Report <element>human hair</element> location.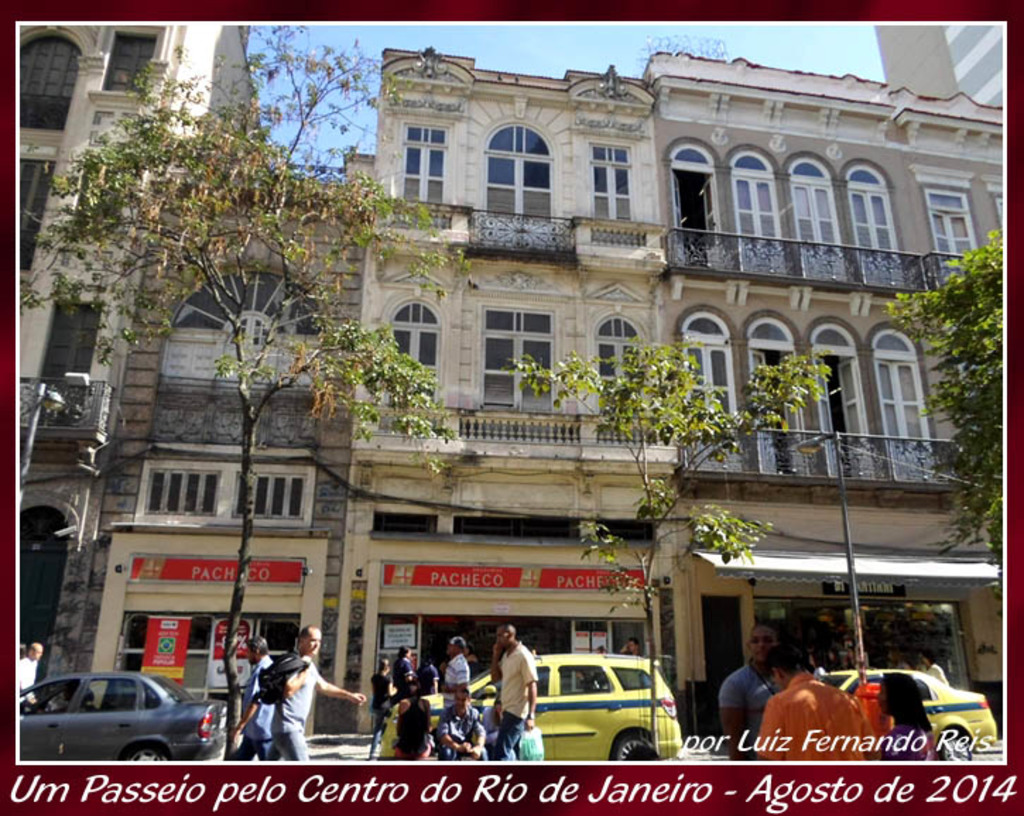
Report: {"left": 763, "top": 645, "right": 804, "bottom": 682}.
